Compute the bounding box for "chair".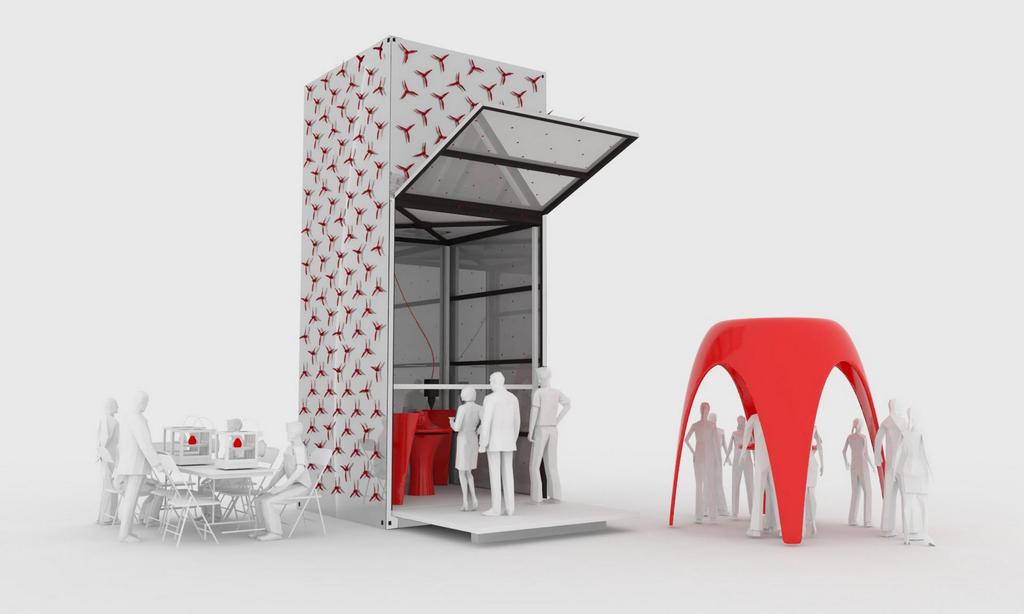
<box>97,450,155,524</box>.
